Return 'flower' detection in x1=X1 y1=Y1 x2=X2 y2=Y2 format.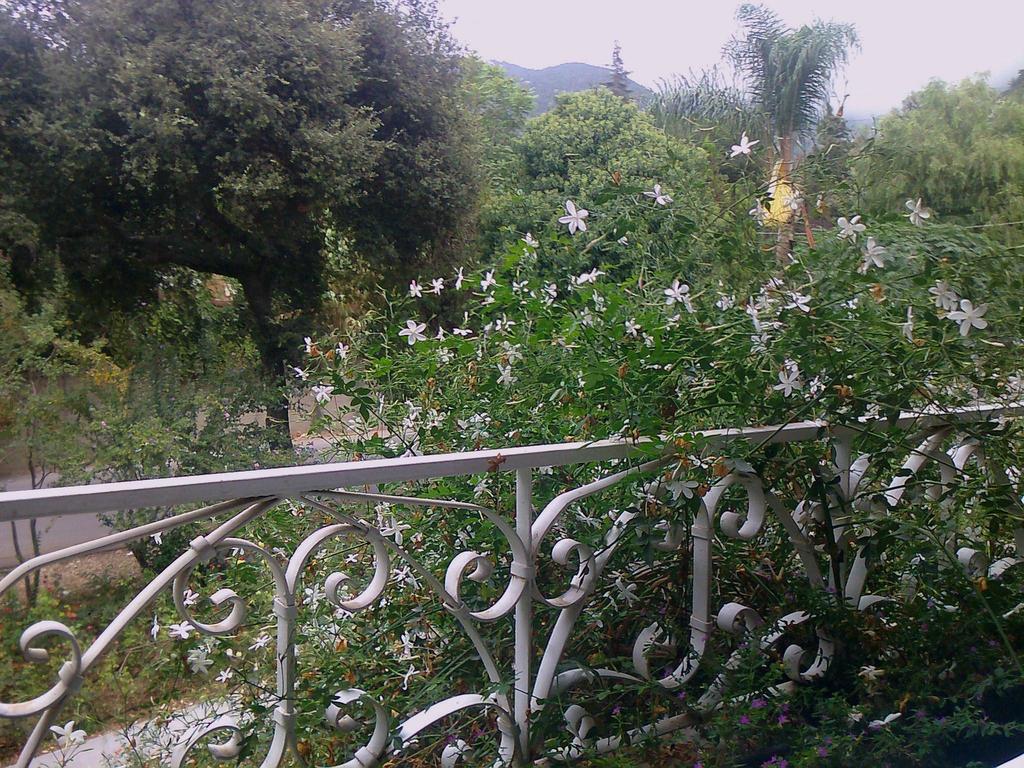
x1=835 y1=213 x2=867 y2=246.
